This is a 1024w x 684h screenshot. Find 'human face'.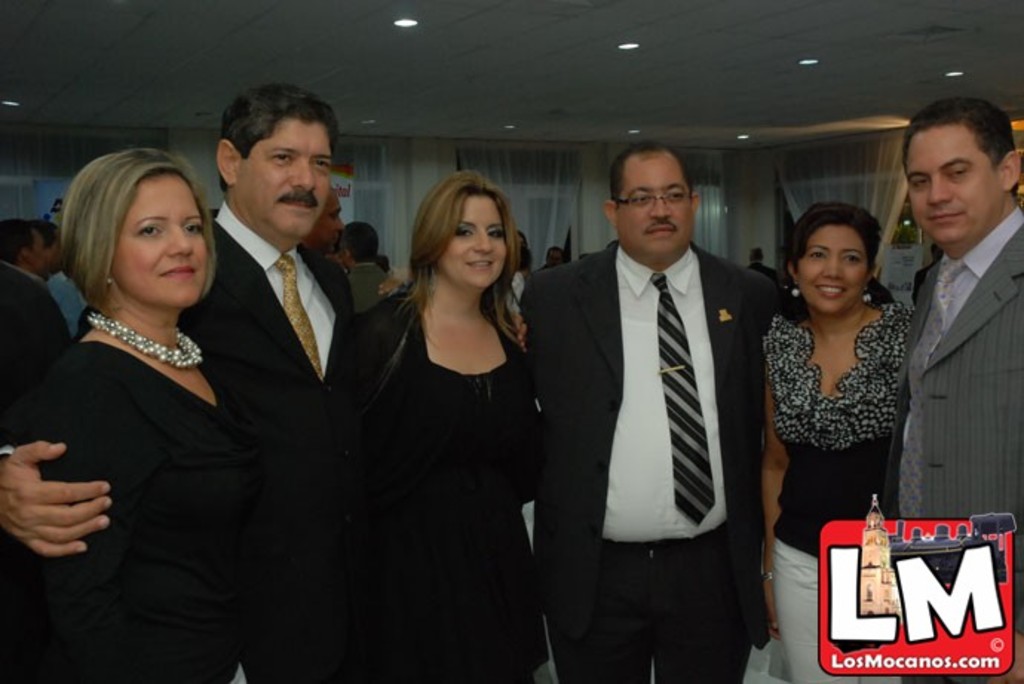
Bounding box: [30, 224, 46, 270].
